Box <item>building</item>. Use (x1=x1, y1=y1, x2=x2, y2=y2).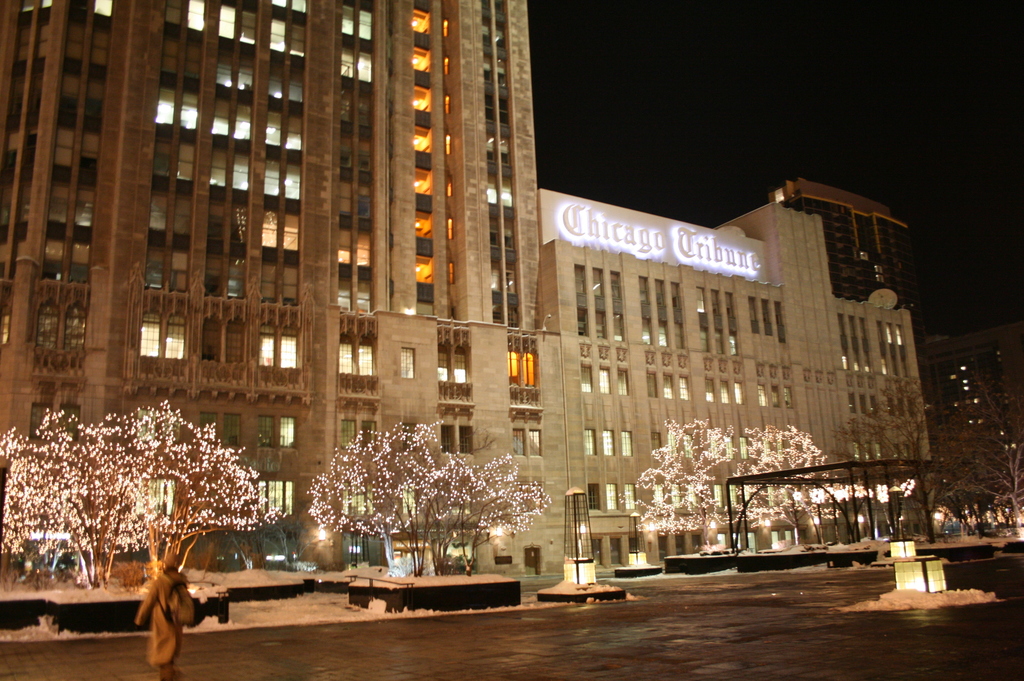
(x1=0, y1=0, x2=569, y2=541).
